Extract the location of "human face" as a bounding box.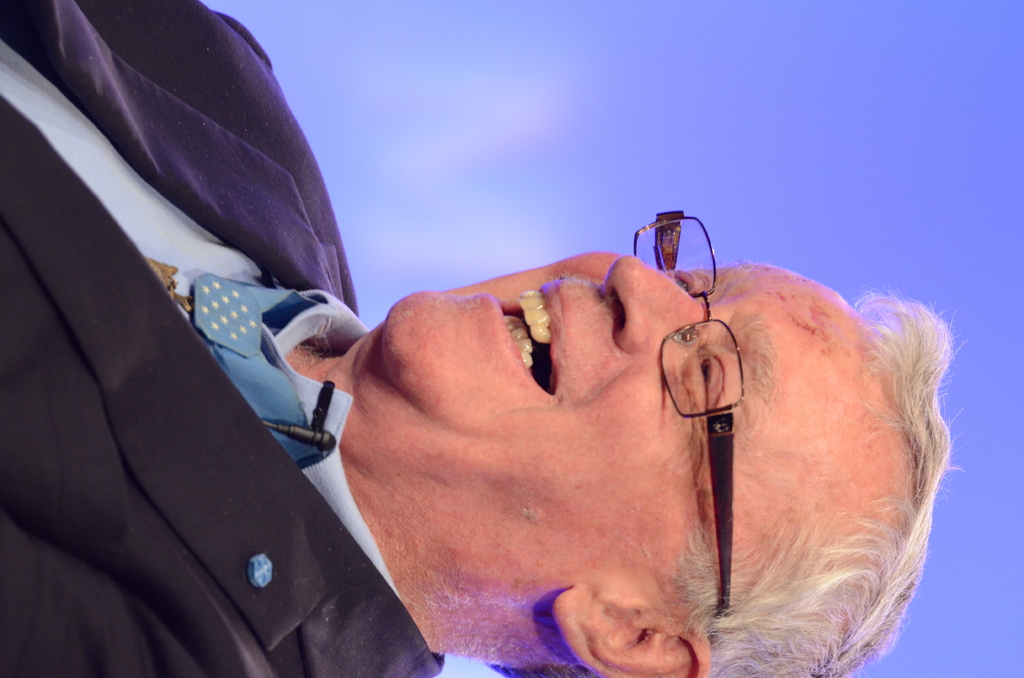
pyautogui.locateOnScreen(378, 250, 911, 602).
